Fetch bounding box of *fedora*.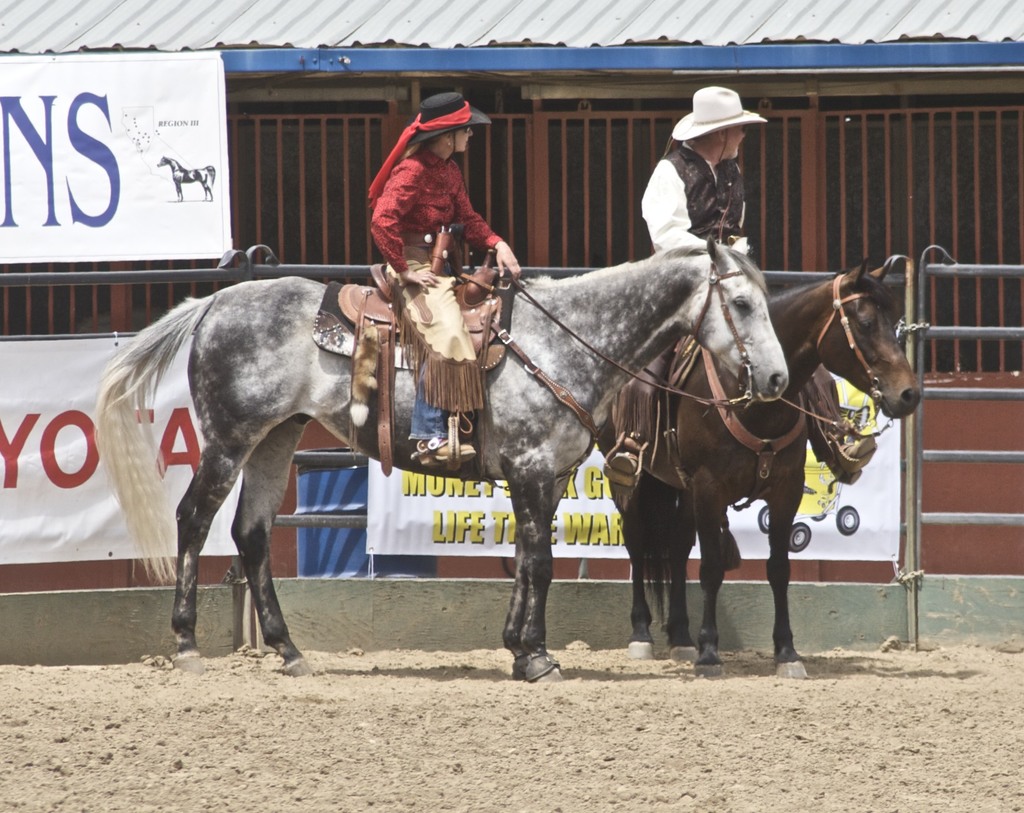
Bbox: [x1=415, y1=93, x2=481, y2=138].
